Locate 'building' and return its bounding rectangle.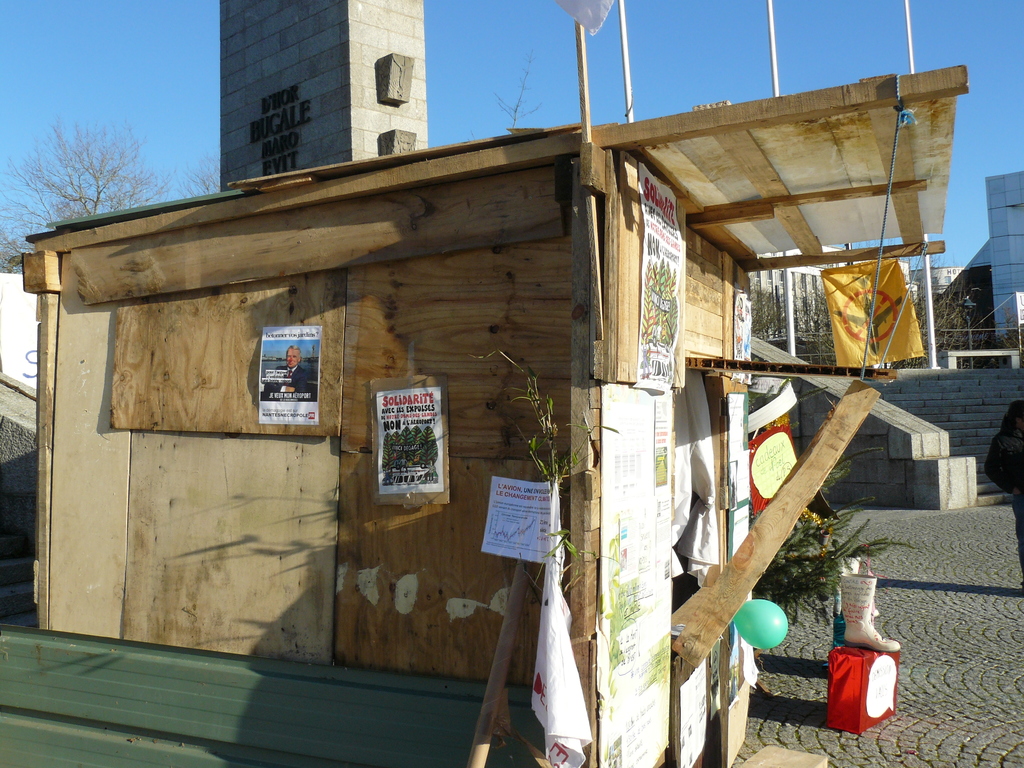
982 170 1023 356.
